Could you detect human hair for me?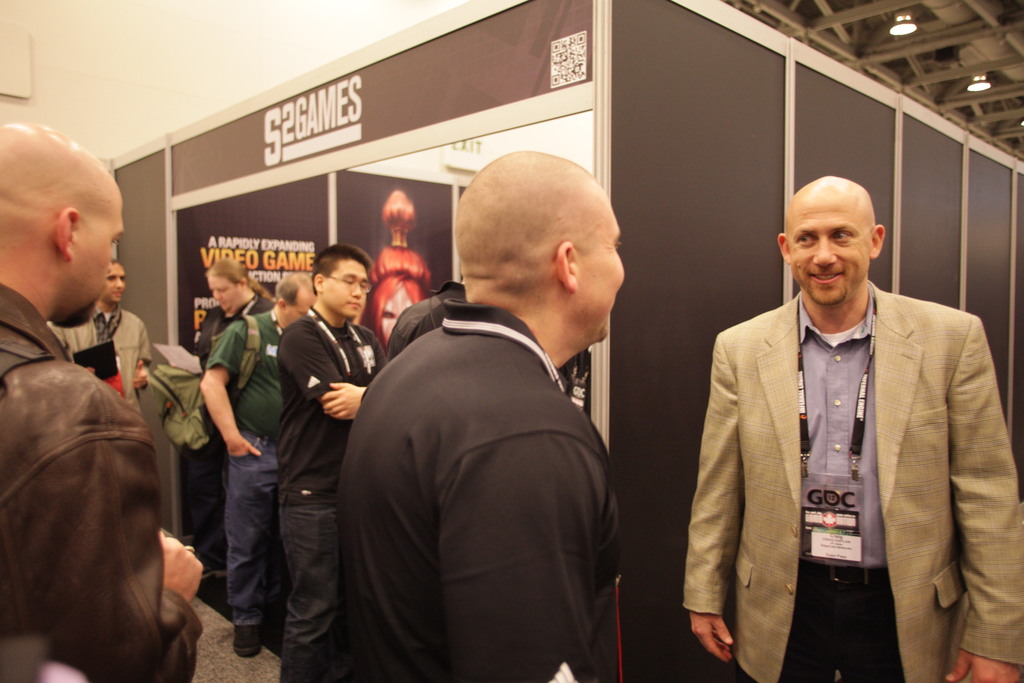
Detection result: (311, 242, 370, 293).
